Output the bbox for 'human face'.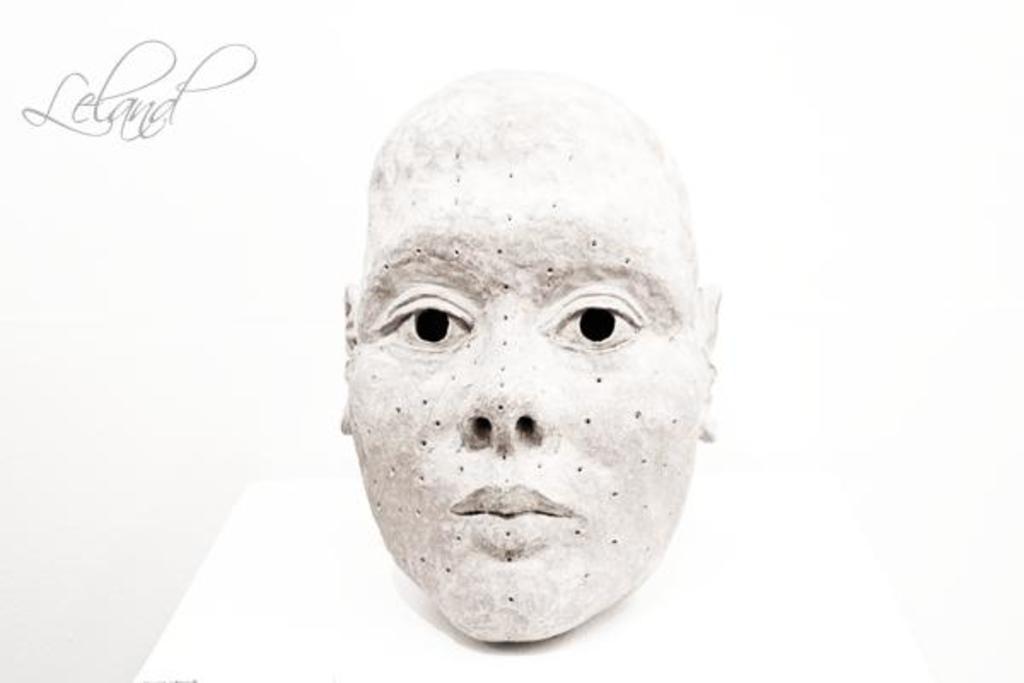
340 104 715 651.
